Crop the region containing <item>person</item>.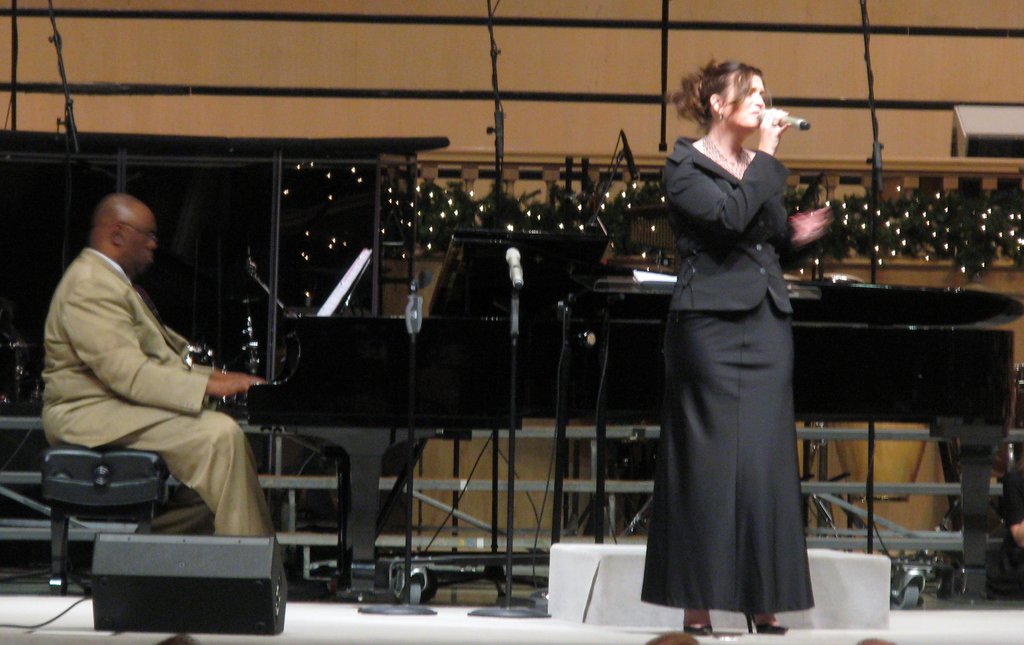
Crop region: (x1=42, y1=178, x2=265, y2=566).
